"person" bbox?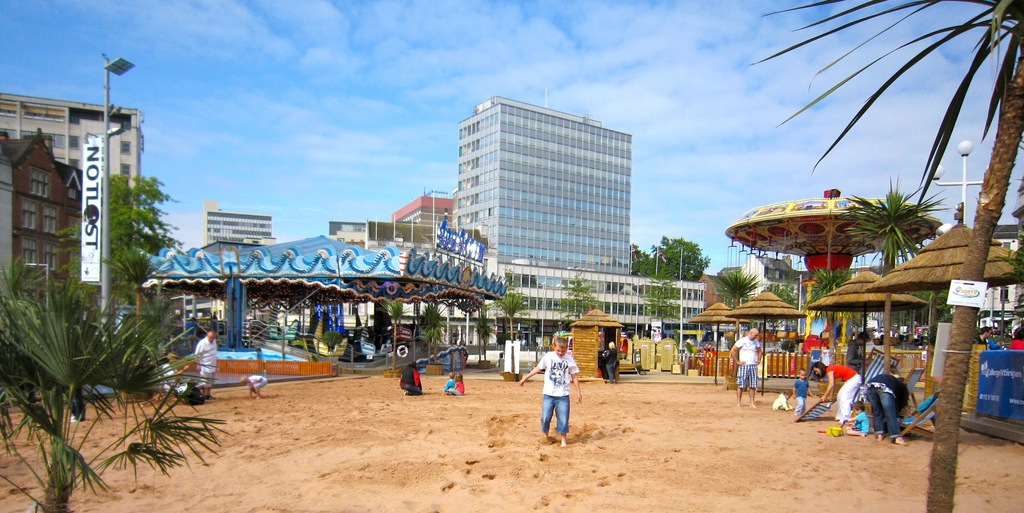
left=449, top=373, right=468, bottom=394
